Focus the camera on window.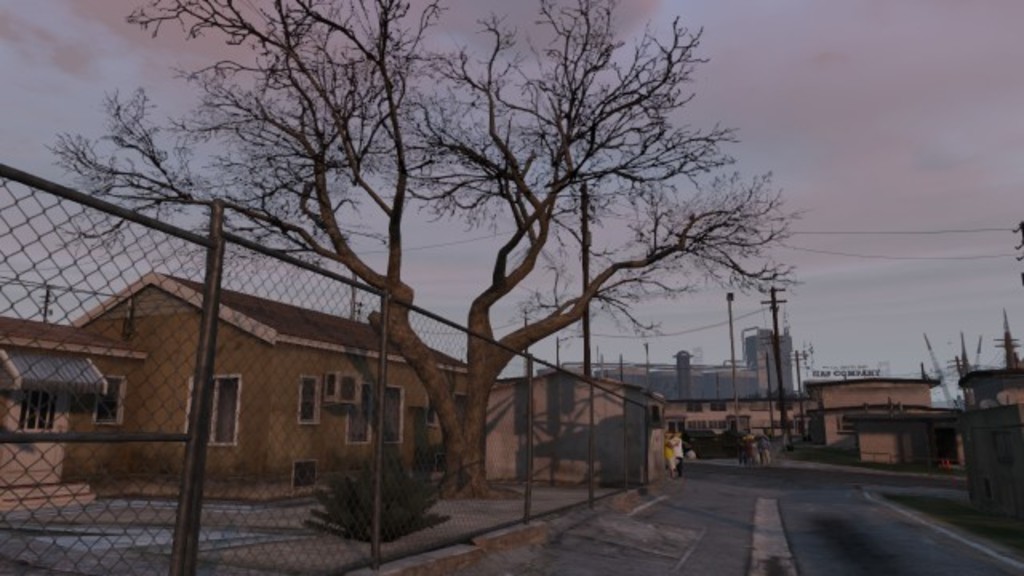
Focus region: 688, 403, 701, 413.
